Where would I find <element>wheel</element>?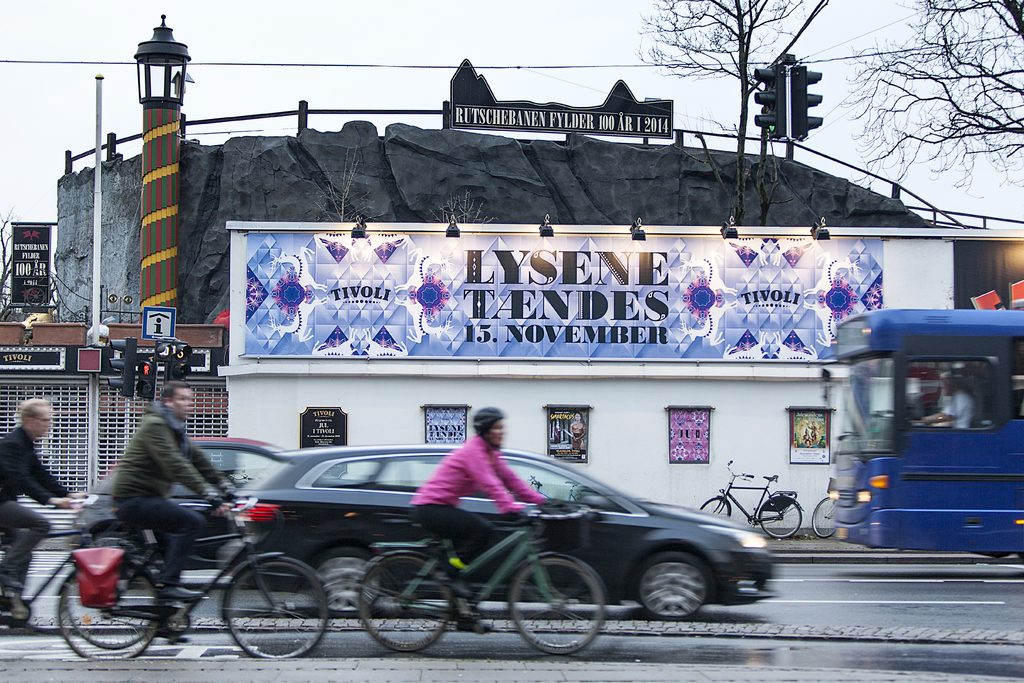
At 639 561 726 632.
